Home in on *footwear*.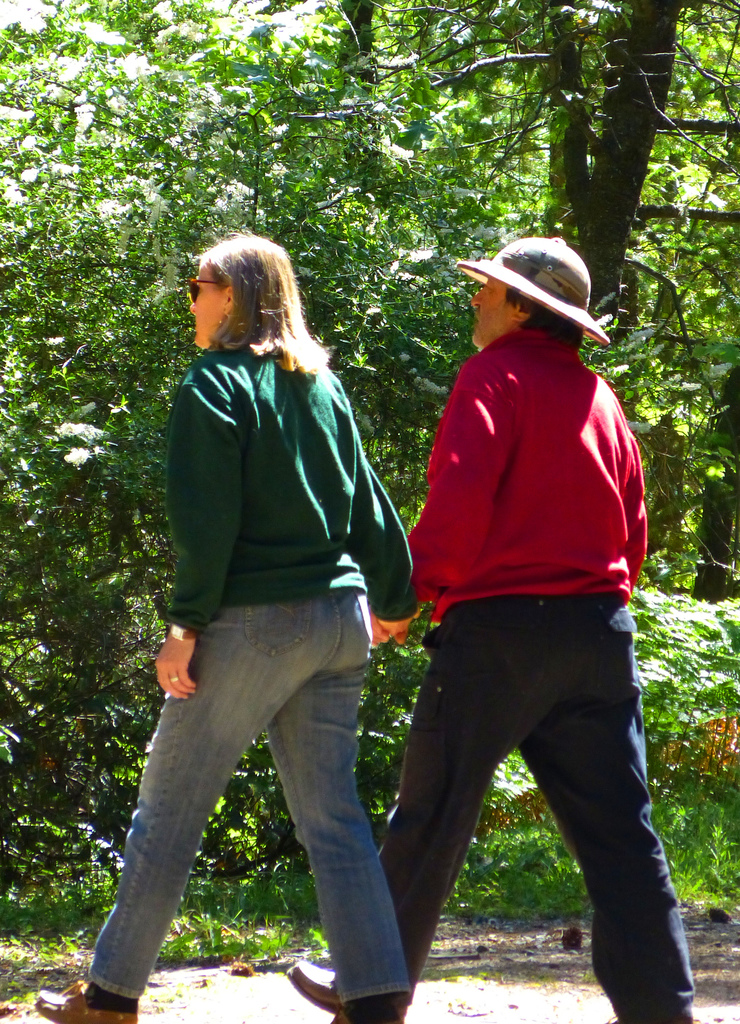
Homed in at (x1=283, y1=961, x2=351, y2=1023).
